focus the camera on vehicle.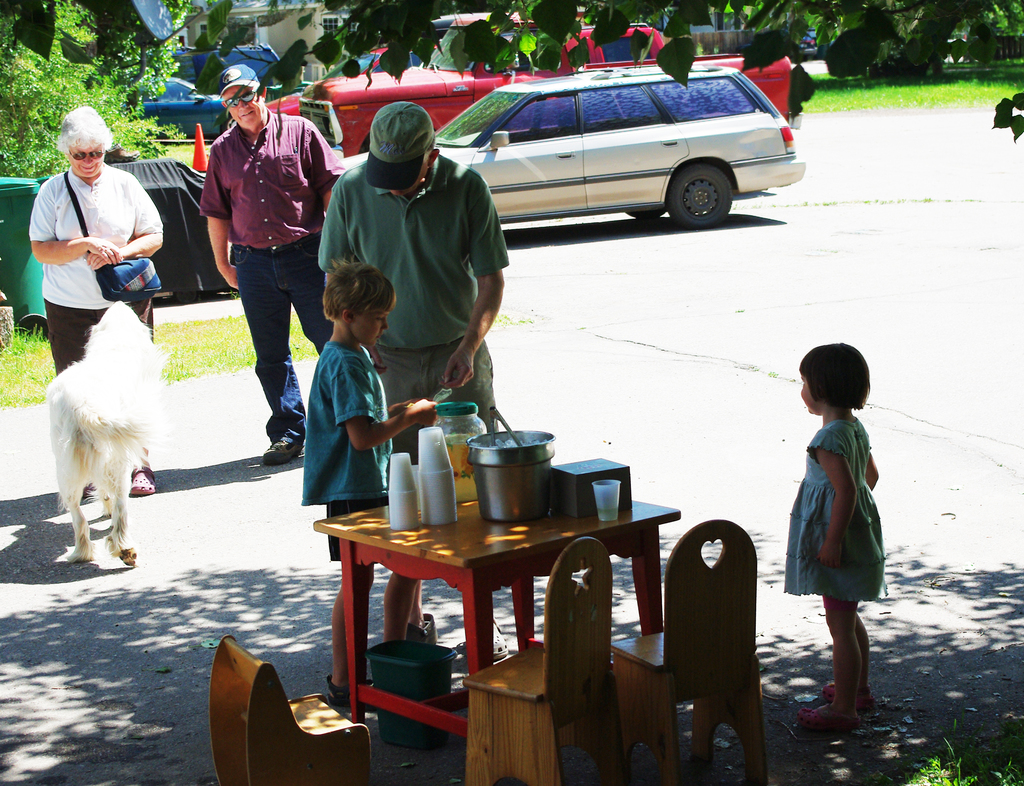
Focus region: 170,49,309,105.
